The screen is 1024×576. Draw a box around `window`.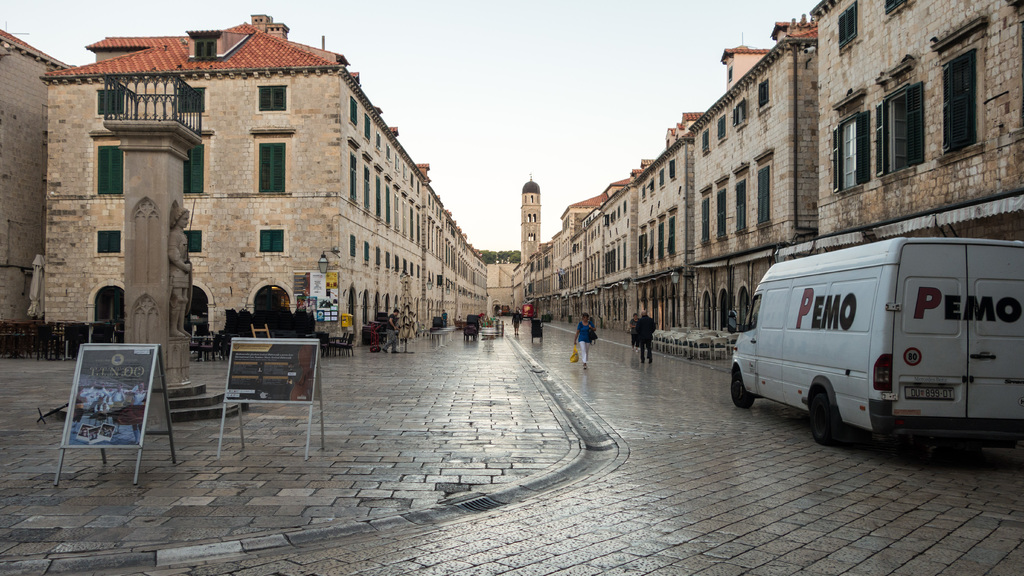
box(837, 0, 859, 46).
